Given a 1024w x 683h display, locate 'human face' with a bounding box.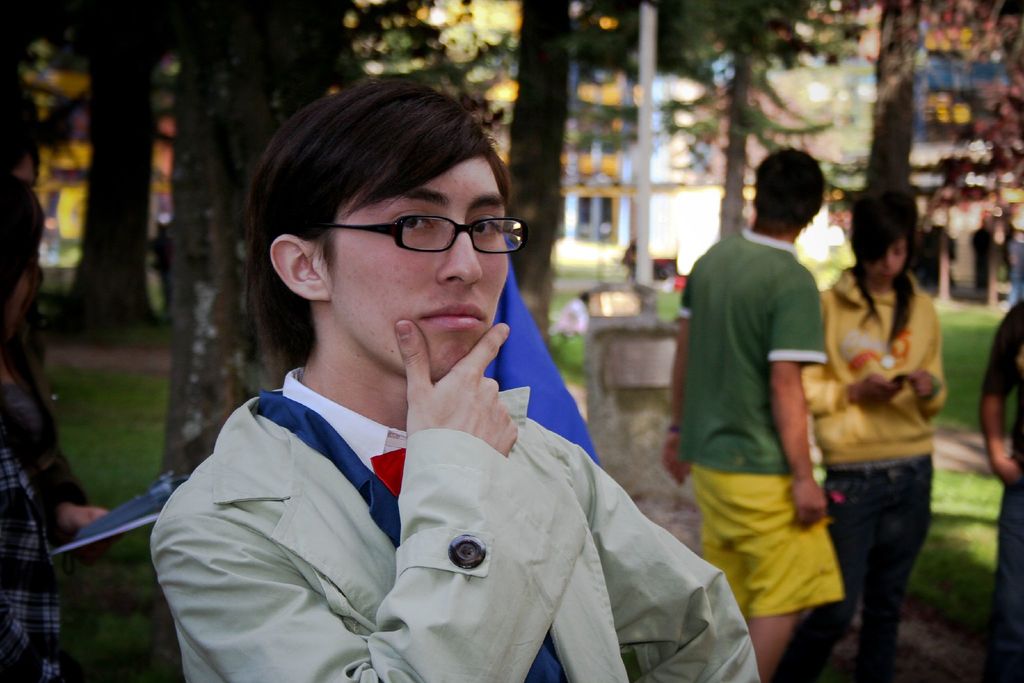
Located: 865/240/904/279.
